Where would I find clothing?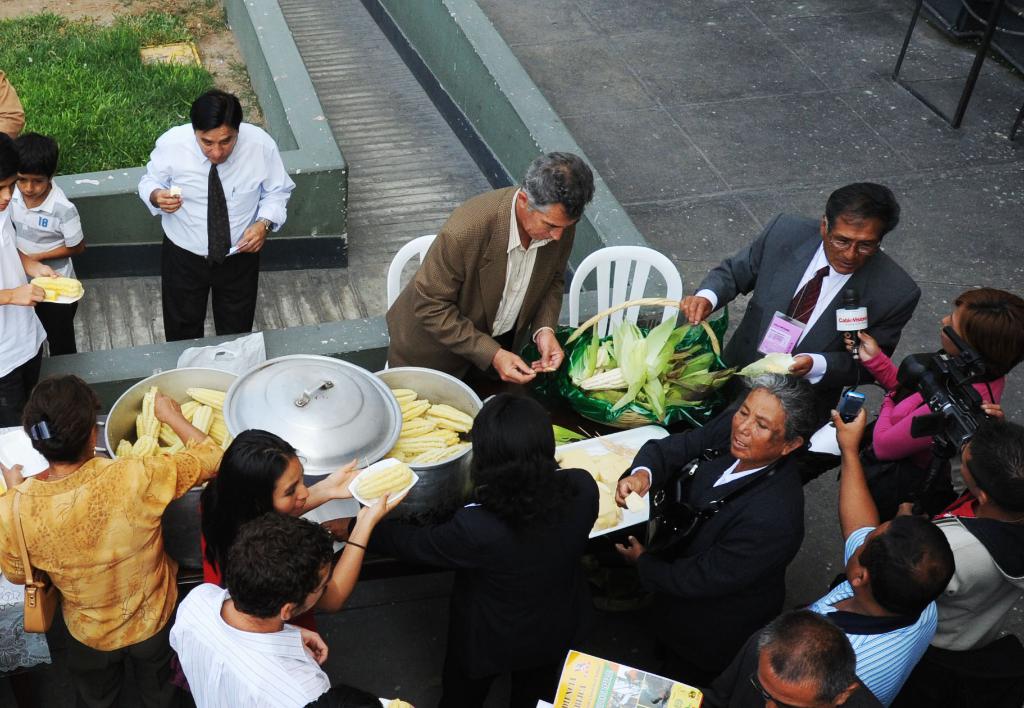
At (left=0, top=75, right=28, bottom=136).
